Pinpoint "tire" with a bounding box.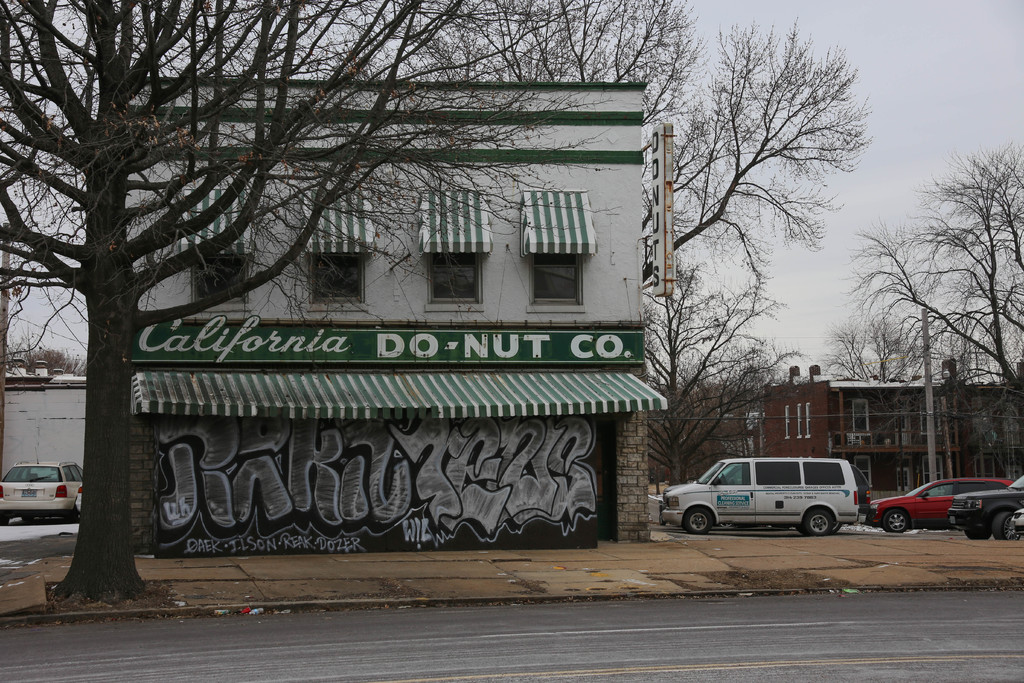
x1=993, y1=509, x2=1014, y2=539.
